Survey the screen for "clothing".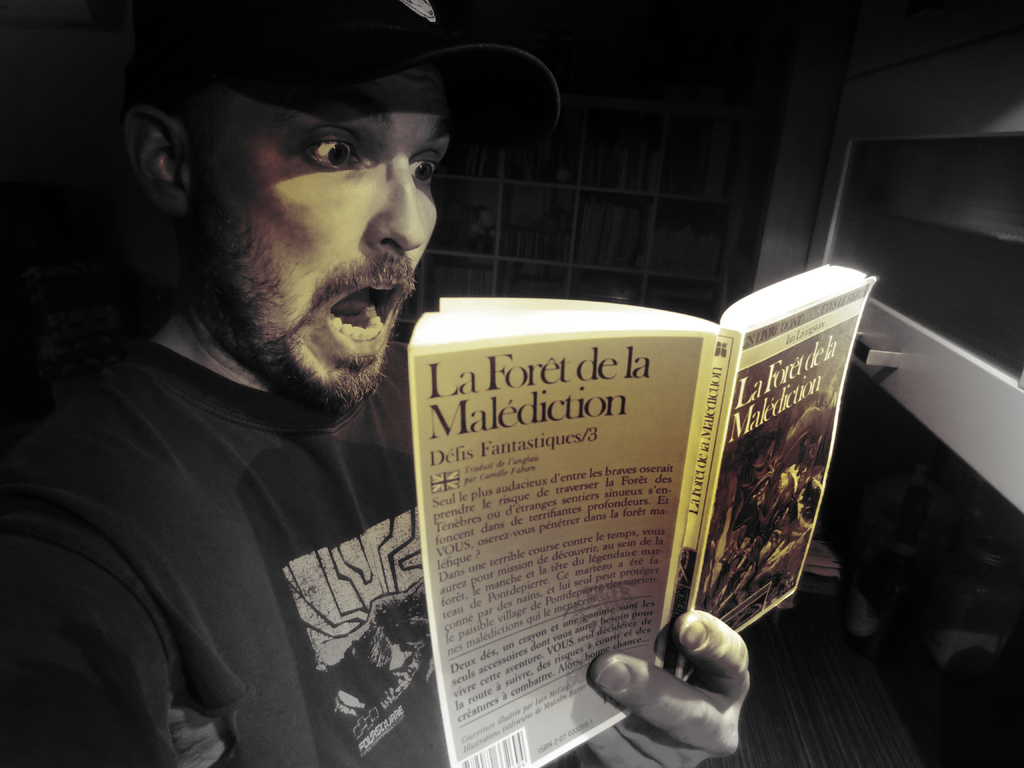
Survey found: select_region(0, 328, 655, 767).
